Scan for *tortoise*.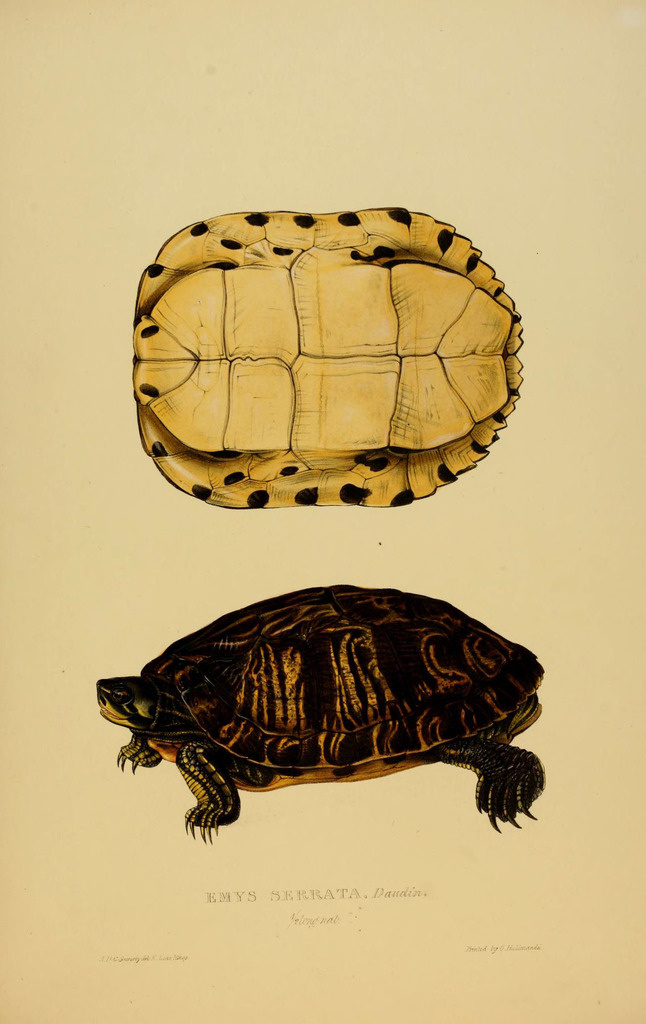
Scan result: region(86, 559, 567, 877).
